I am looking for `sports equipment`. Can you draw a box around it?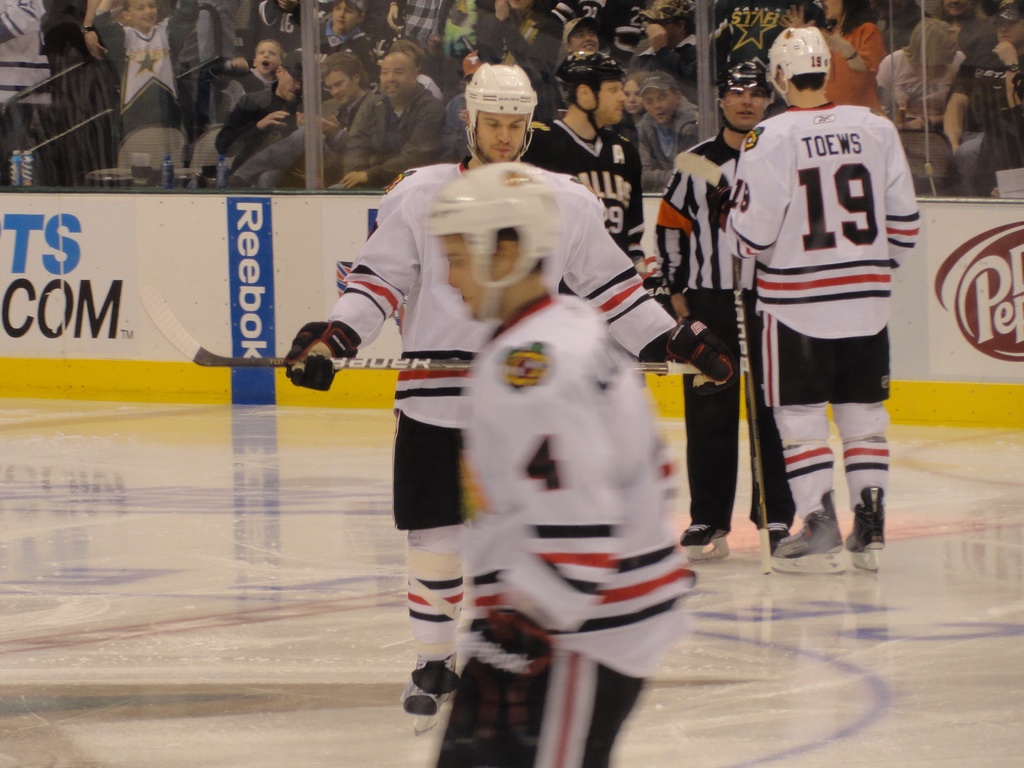
Sure, the bounding box is (x1=282, y1=320, x2=360, y2=390).
